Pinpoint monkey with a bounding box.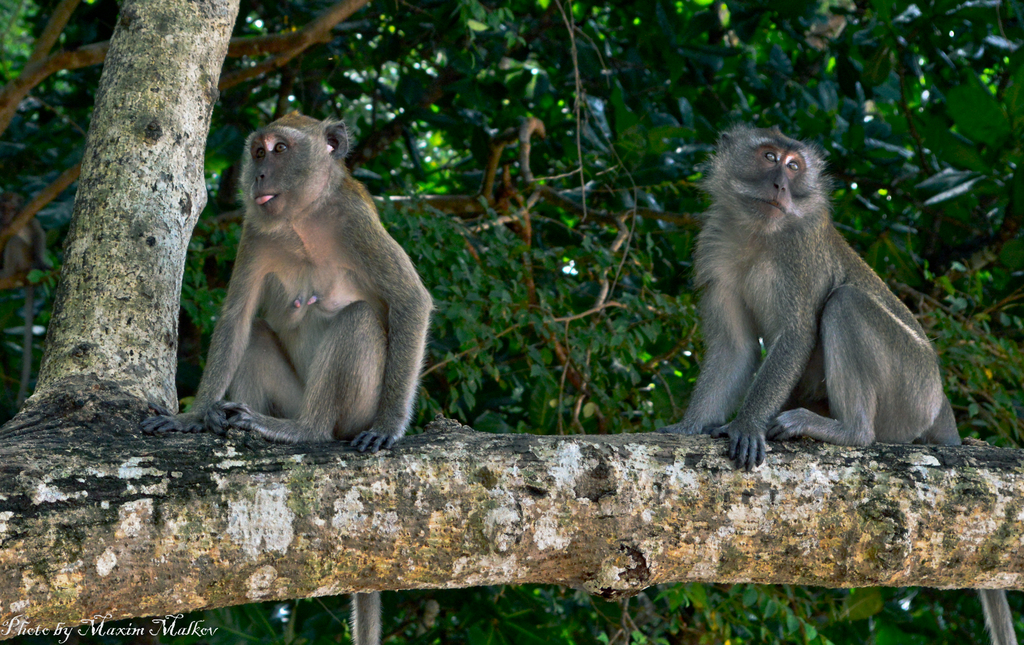
<box>662,126,1017,644</box>.
